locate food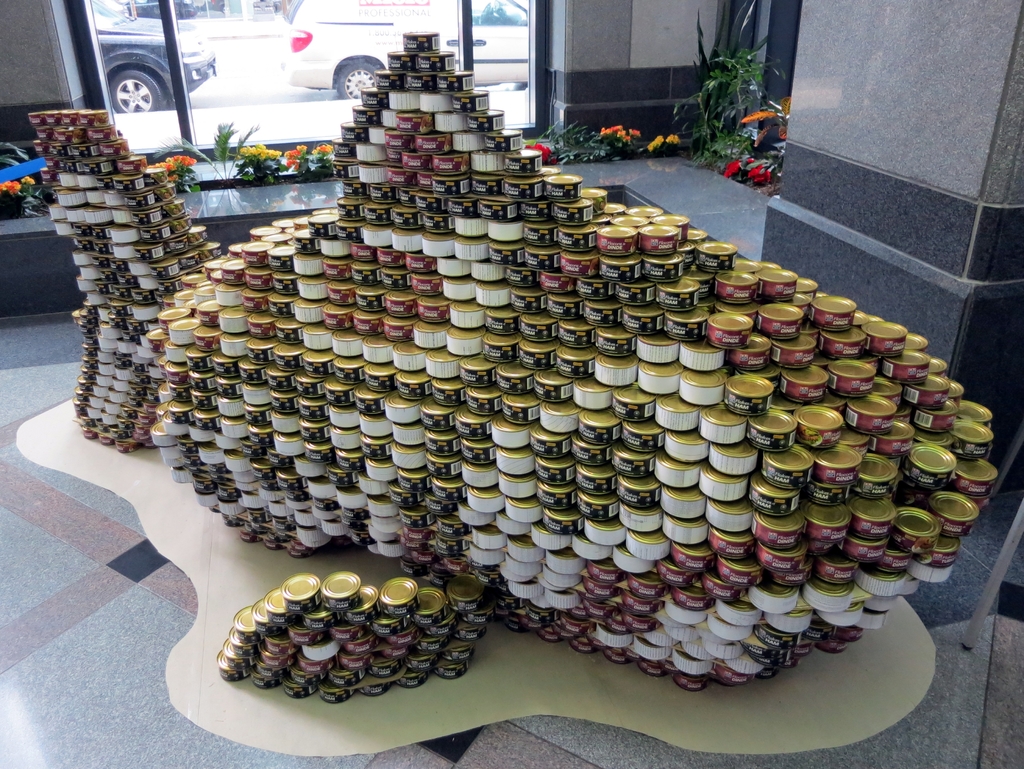
locate(407, 135, 417, 152)
